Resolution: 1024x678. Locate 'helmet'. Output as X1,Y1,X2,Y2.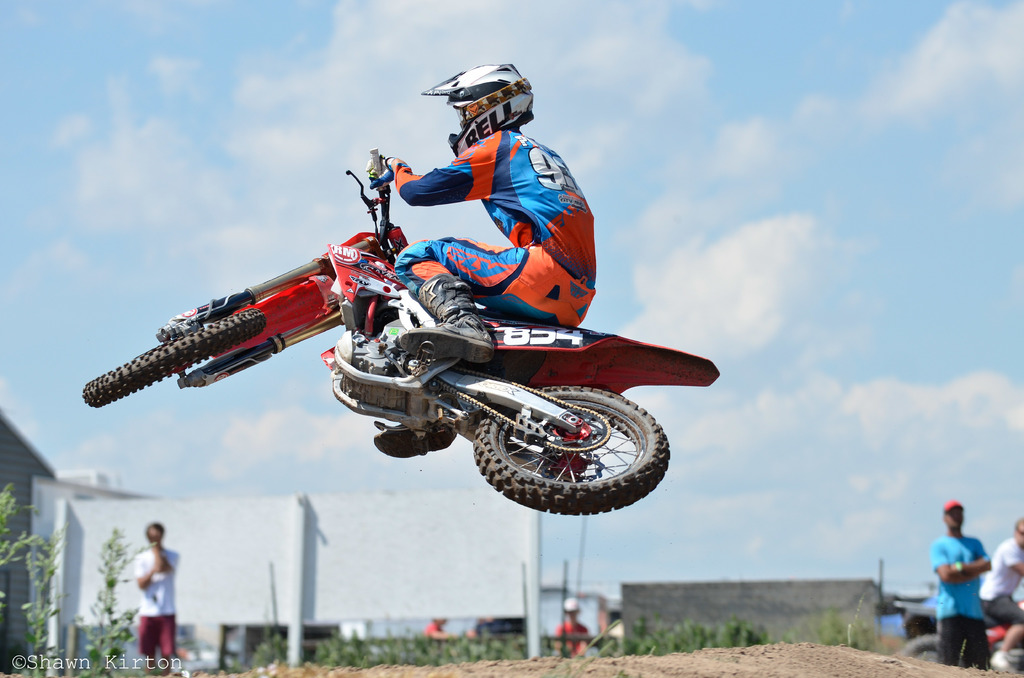
421,66,530,137.
